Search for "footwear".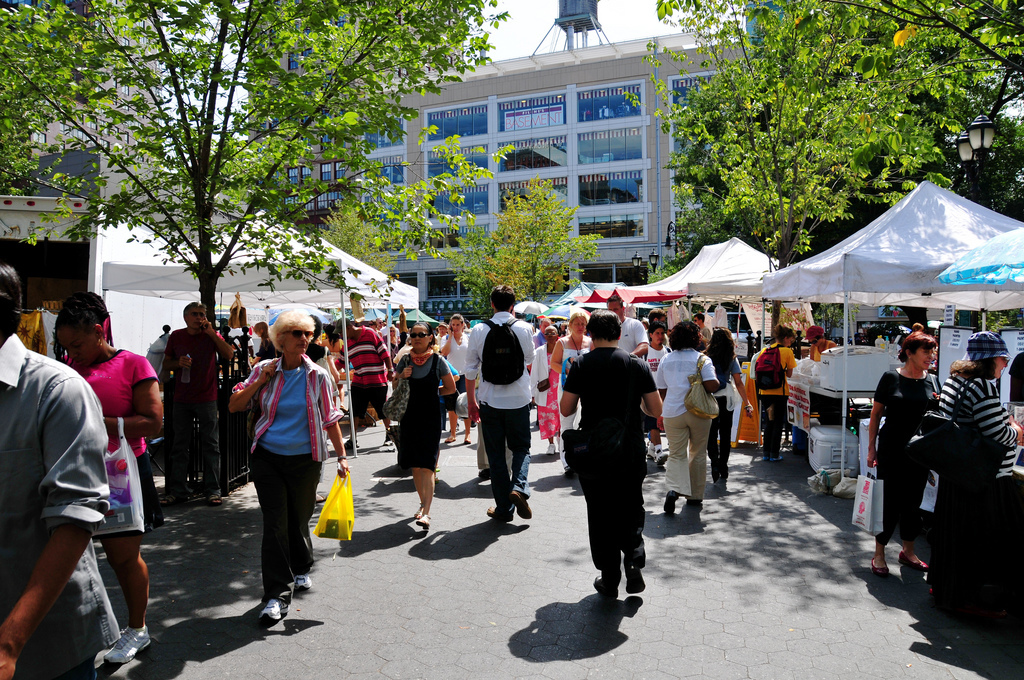
Found at bbox=(666, 494, 677, 513).
